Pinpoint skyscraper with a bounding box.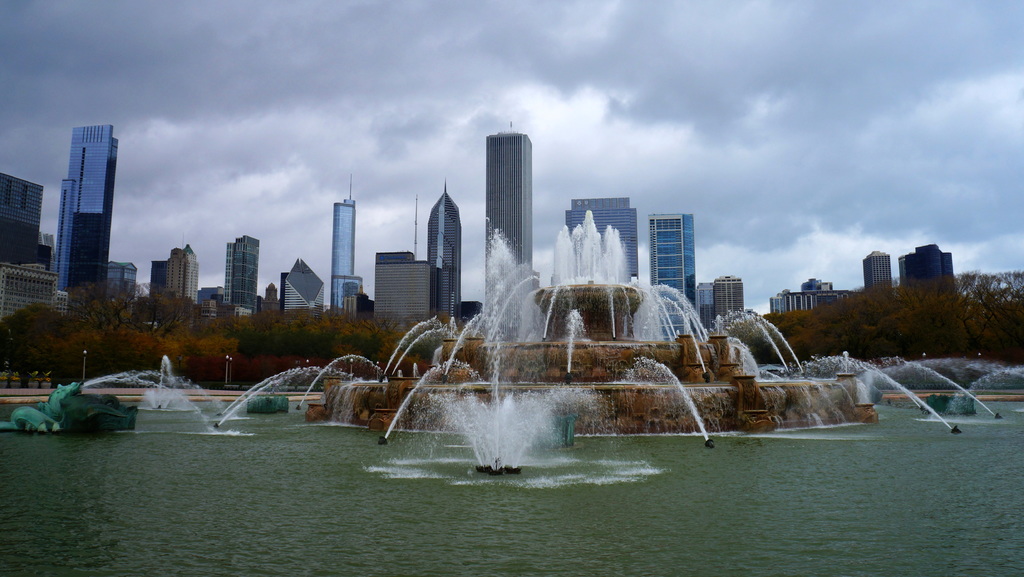
bbox=(334, 170, 362, 312).
